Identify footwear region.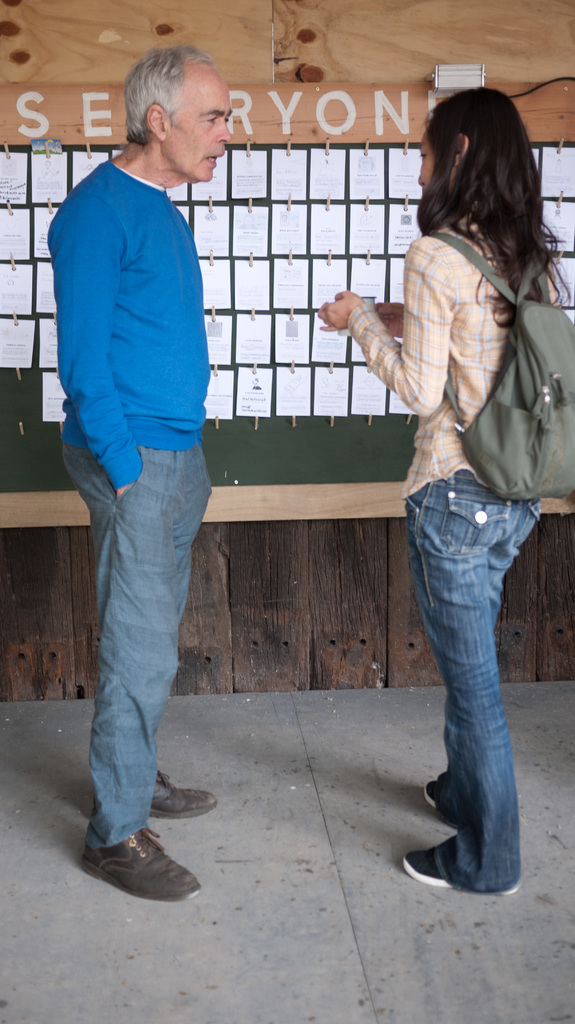
Region: (423,784,463,826).
